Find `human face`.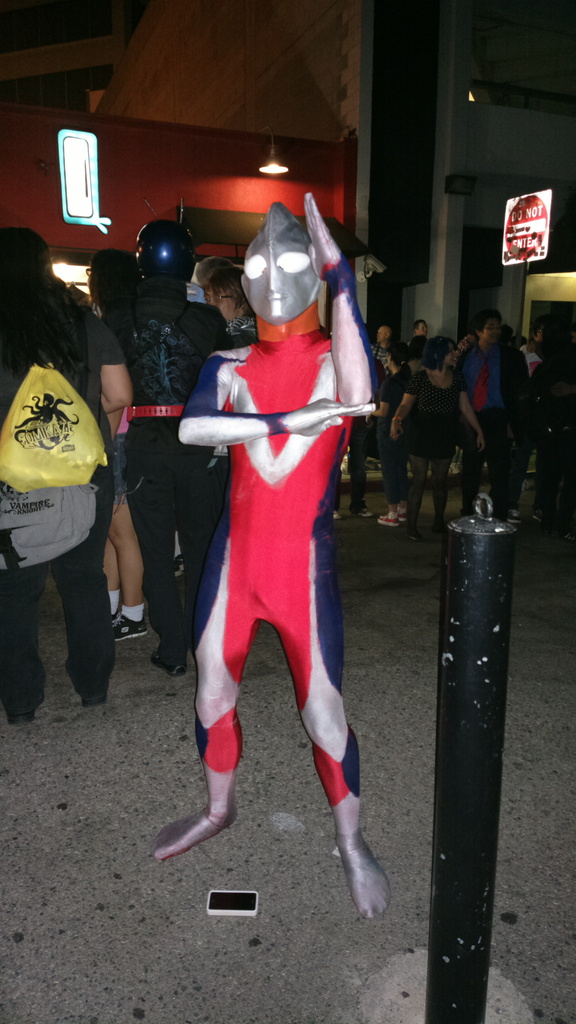
select_region(485, 323, 500, 347).
